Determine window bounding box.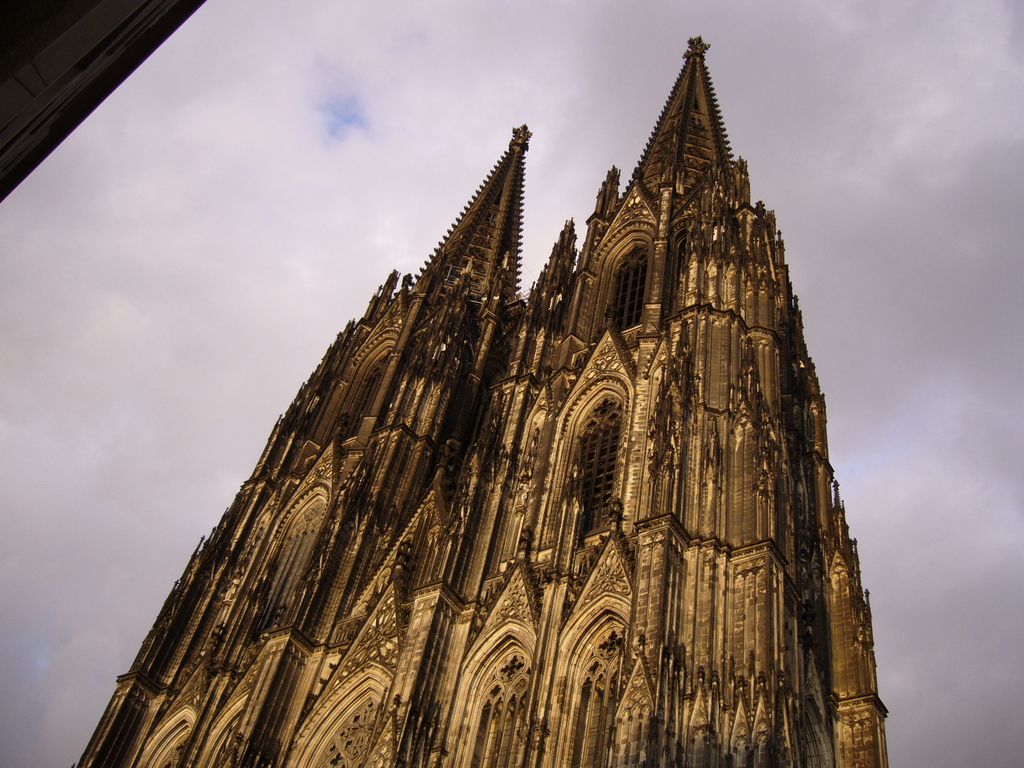
Determined: pyautogui.locateOnScreen(351, 353, 390, 429).
